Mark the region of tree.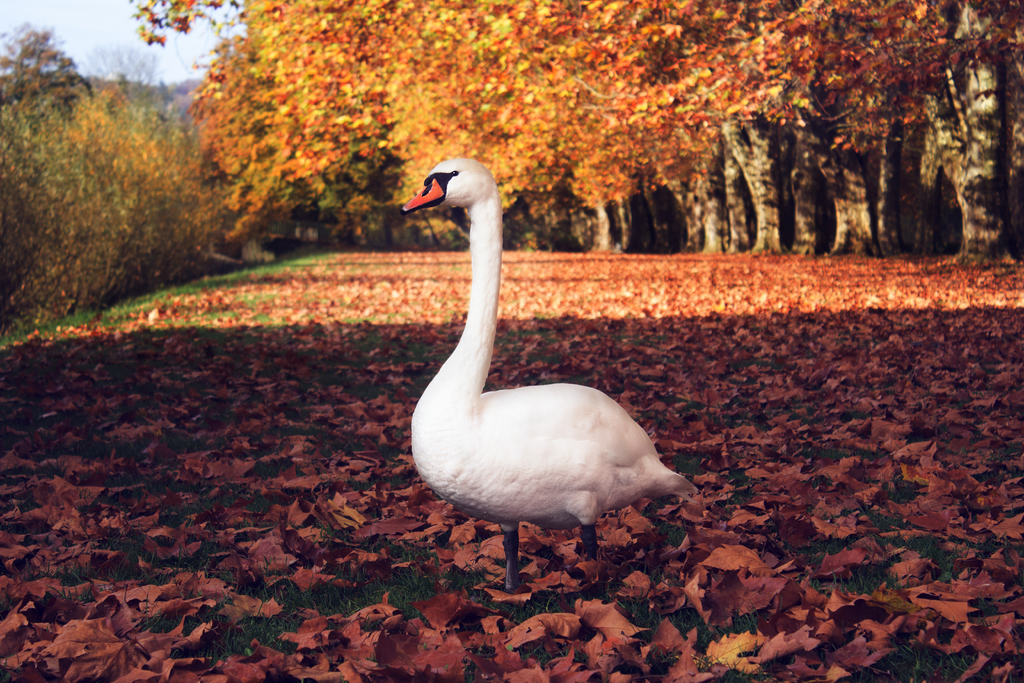
Region: [708,0,856,256].
